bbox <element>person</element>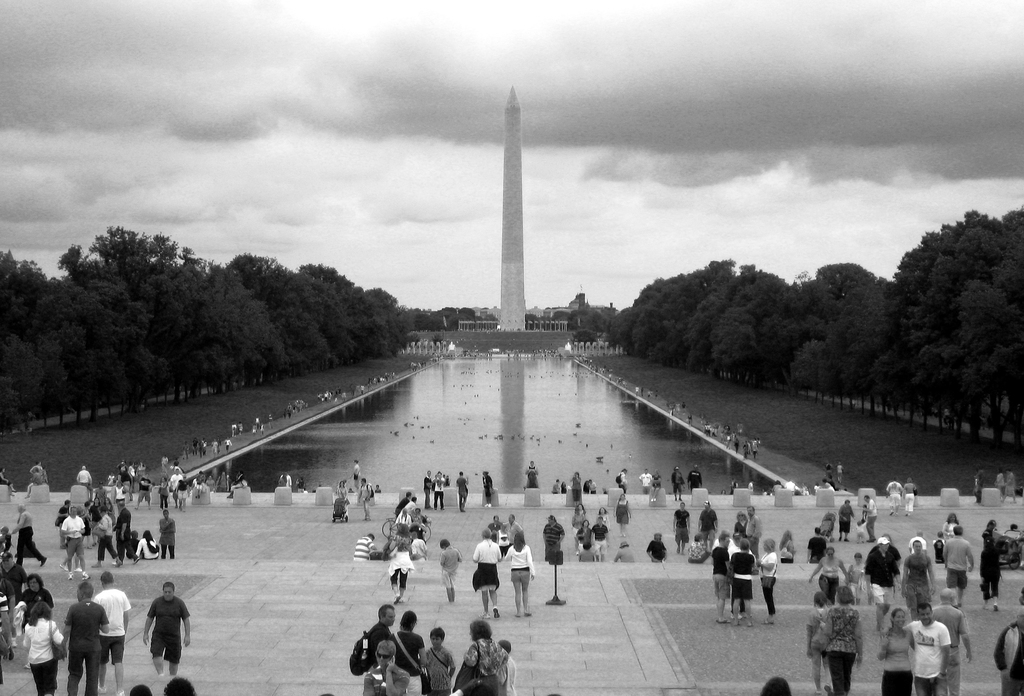
bbox(195, 437, 209, 456)
